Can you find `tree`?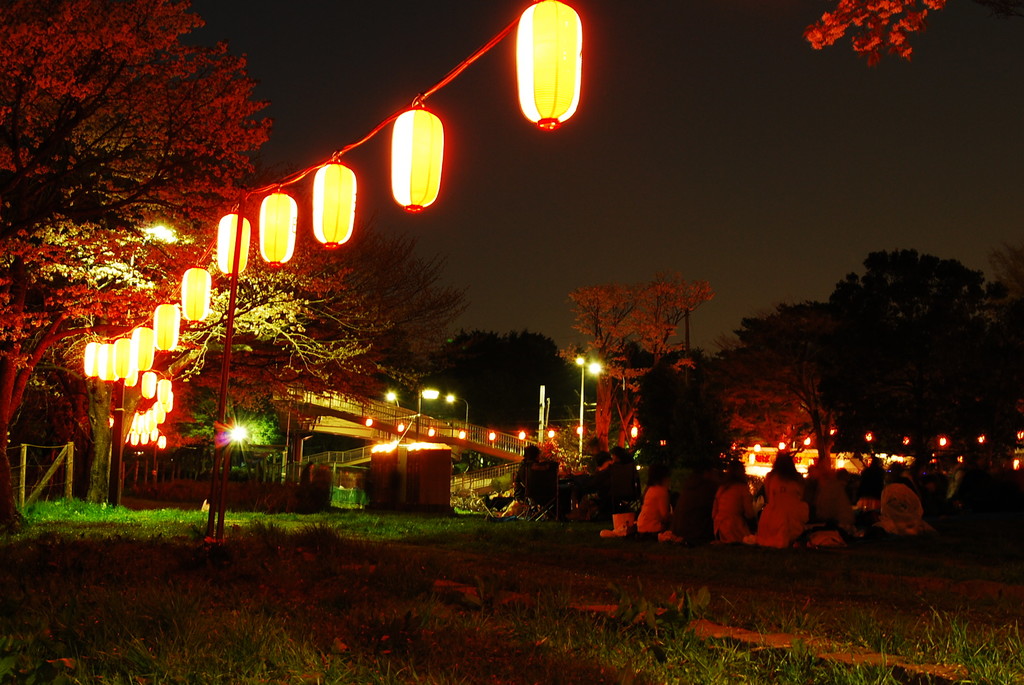
Yes, bounding box: (556, 268, 714, 449).
